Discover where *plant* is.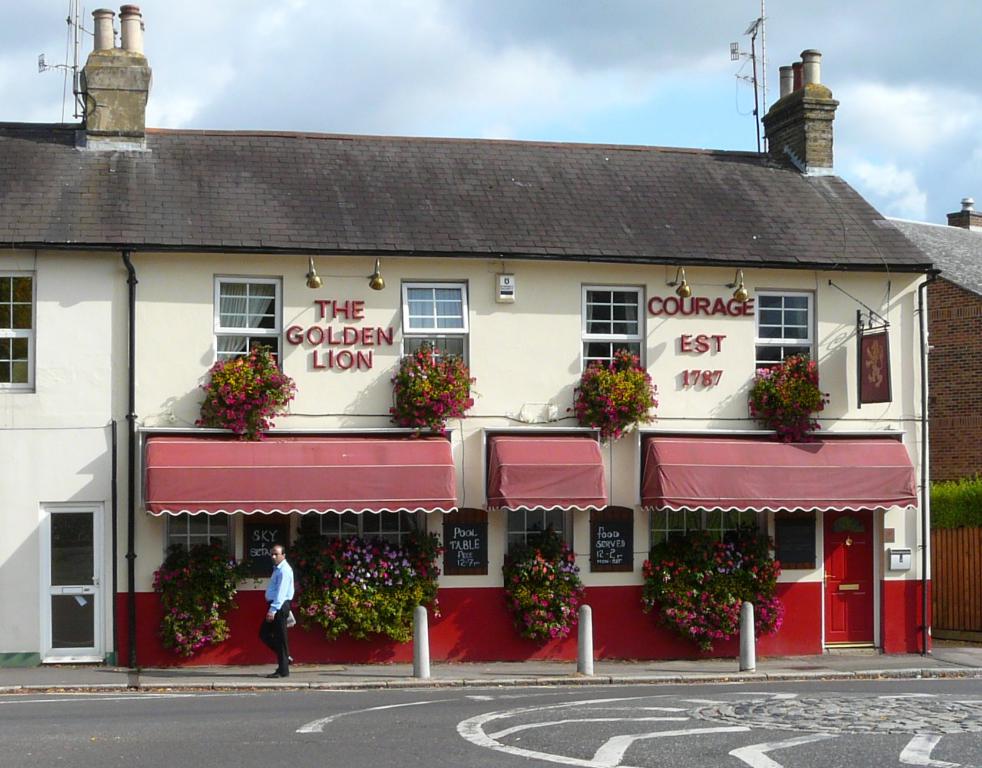
Discovered at locate(747, 352, 830, 444).
